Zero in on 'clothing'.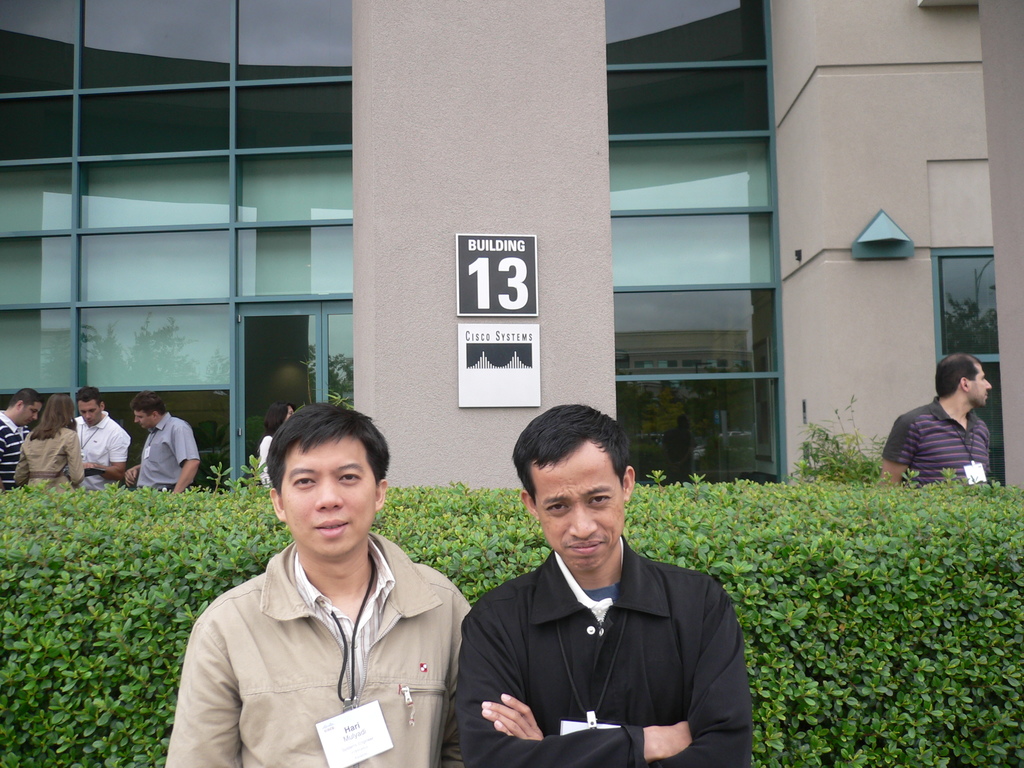
Zeroed in: 72 412 131 490.
